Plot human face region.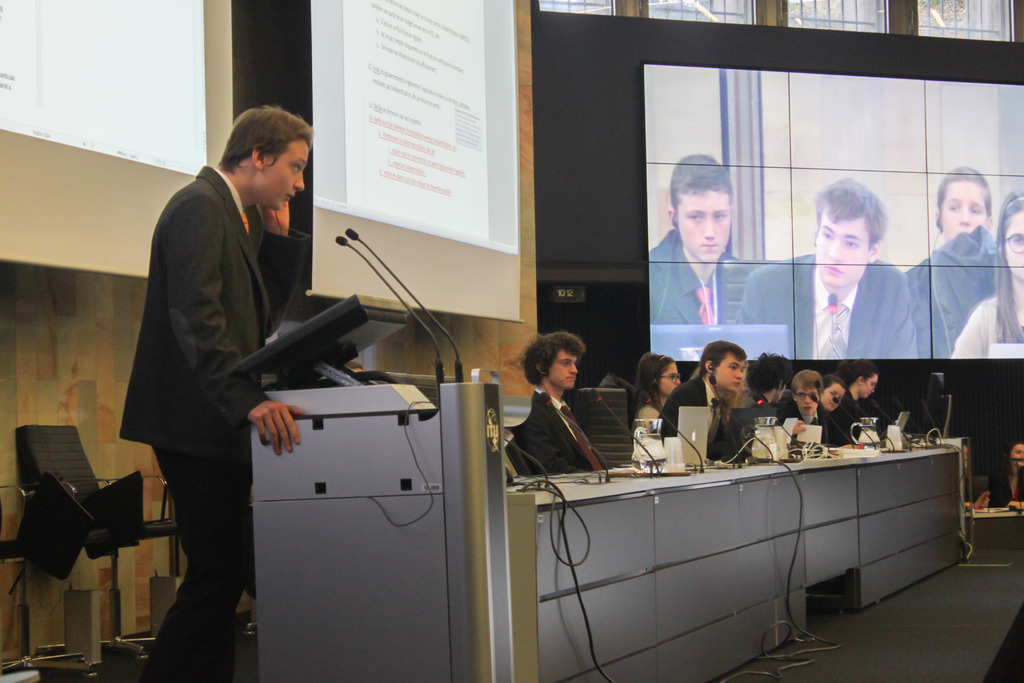
Plotted at 712:354:749:392.
